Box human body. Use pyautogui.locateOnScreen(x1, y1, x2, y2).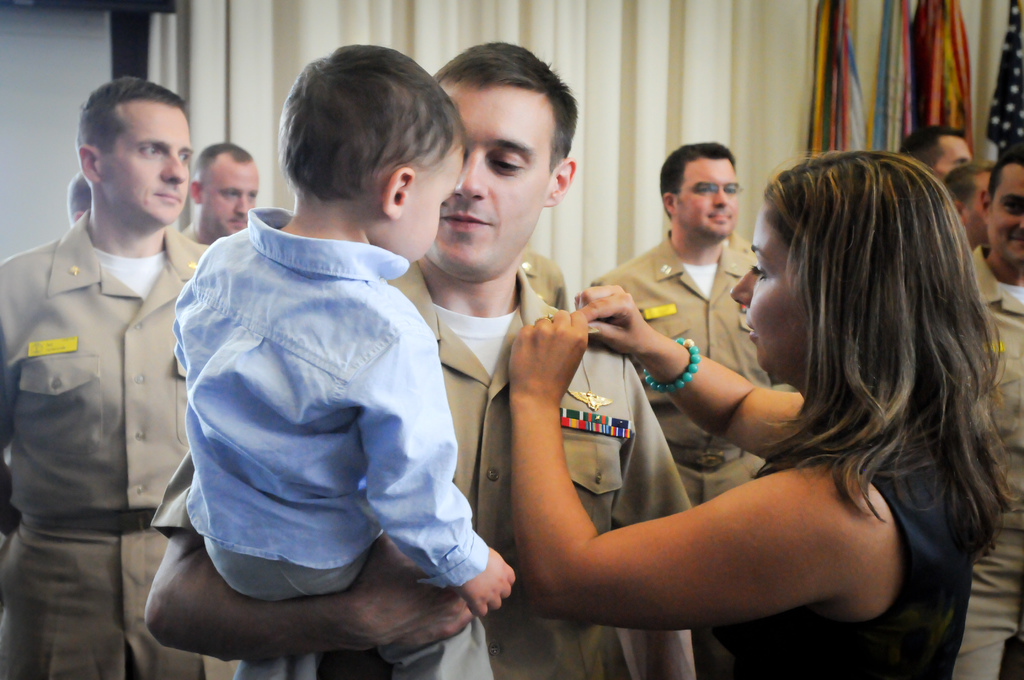
pyautogui.locateOnScreen(449, 167, 967, 655).
